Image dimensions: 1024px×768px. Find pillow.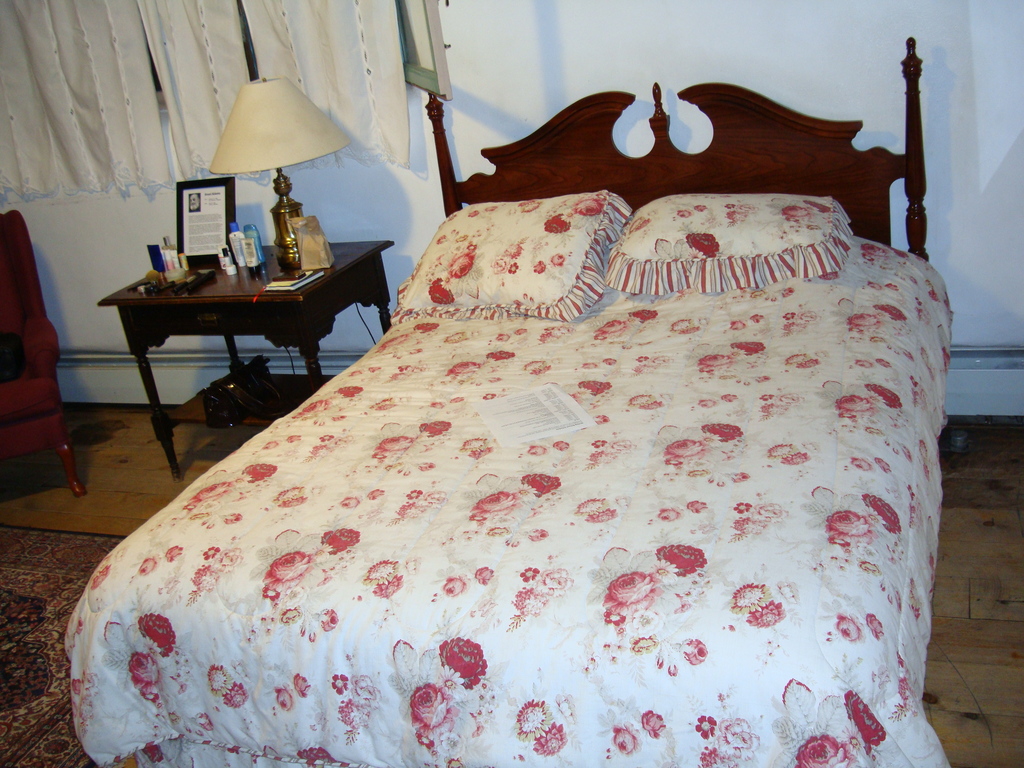
box=[399, 198, 650, 317].
